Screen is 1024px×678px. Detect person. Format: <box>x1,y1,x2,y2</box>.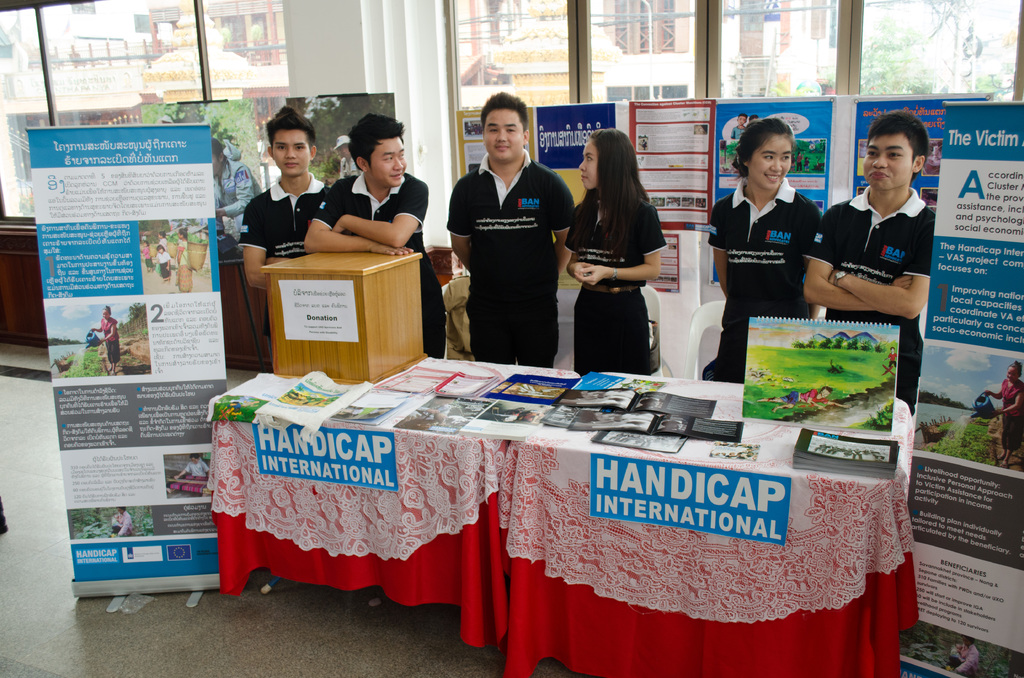
<box>237,109,333,348</box>.
